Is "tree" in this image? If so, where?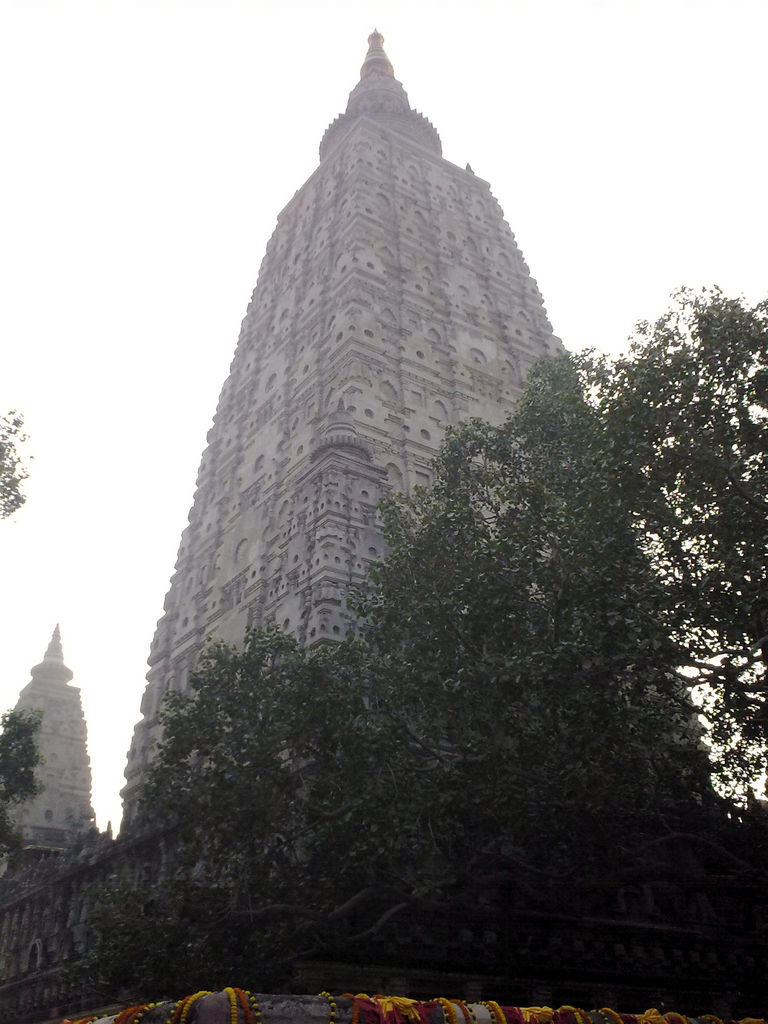
Yes, at <box>0,409,26,515</box>.
